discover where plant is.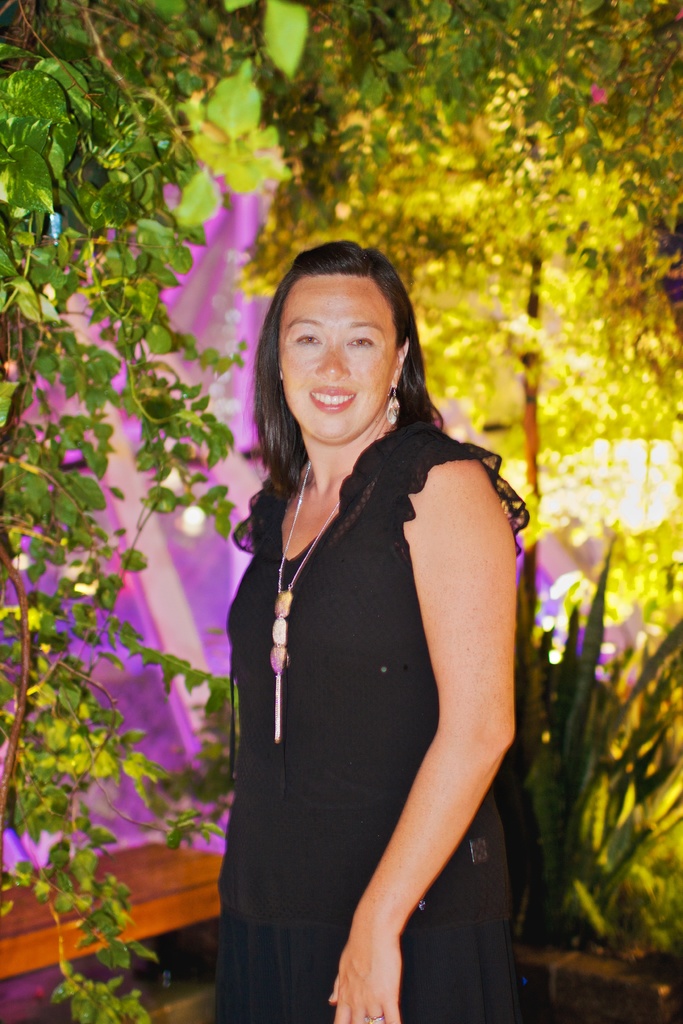
Discovered at x1=519 y1=515 x2=682 y2=967.
